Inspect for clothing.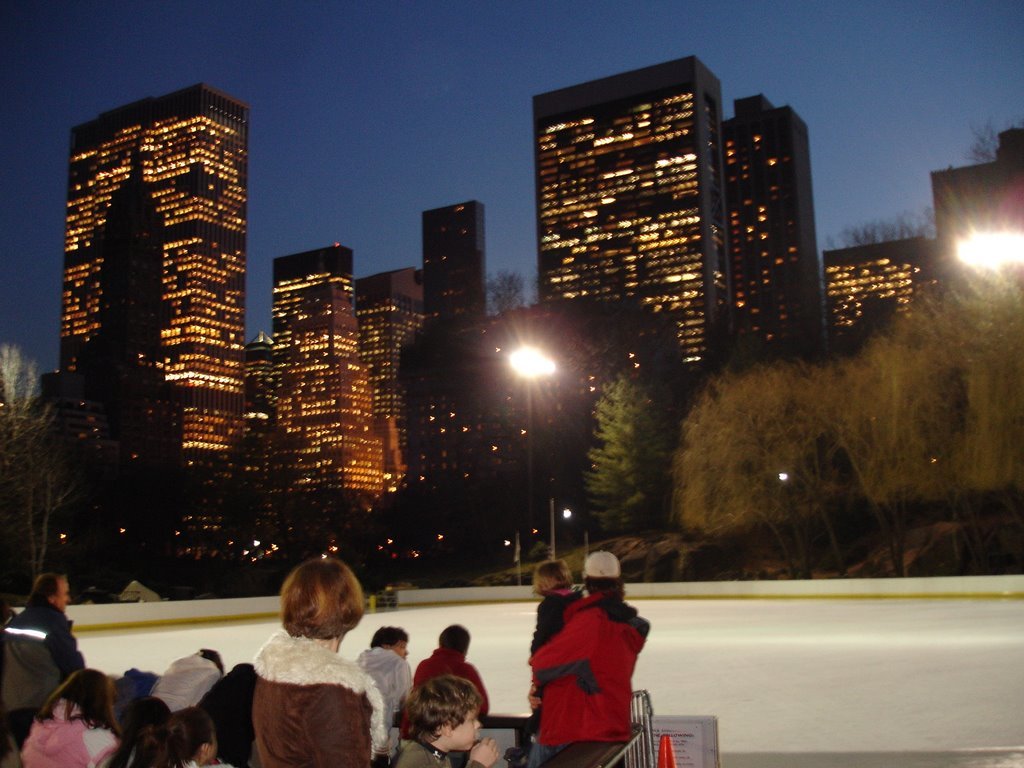
Inspection: region(16, 703, 123, 767).
